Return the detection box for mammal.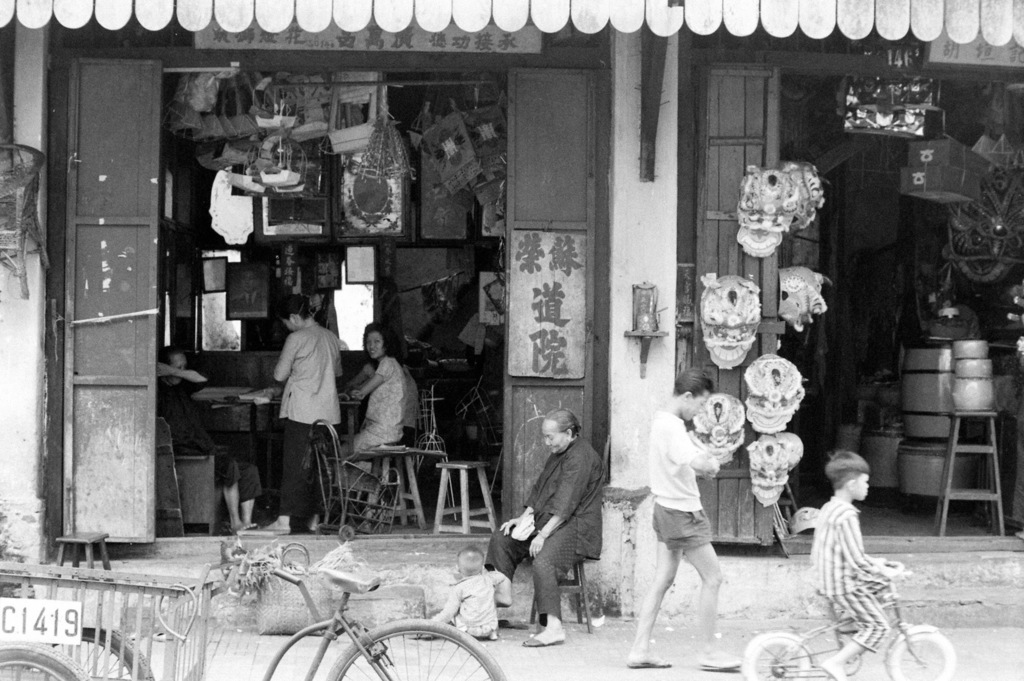
x1=420, y1=545, x2=515, y2=637.
